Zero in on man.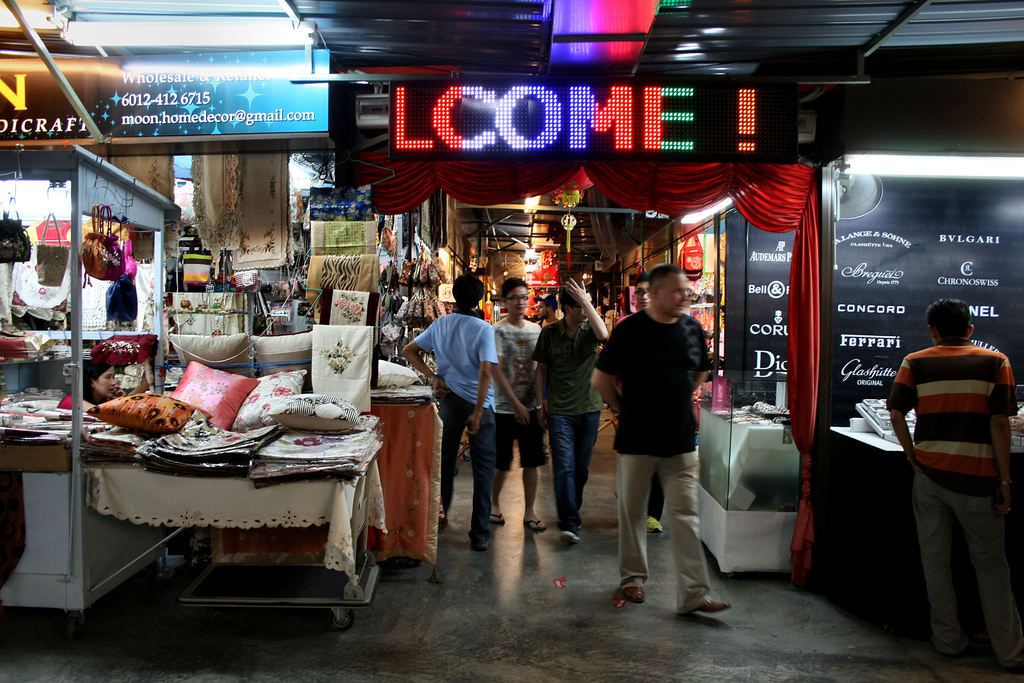
Zeroed in: 861:299:1023:678.
